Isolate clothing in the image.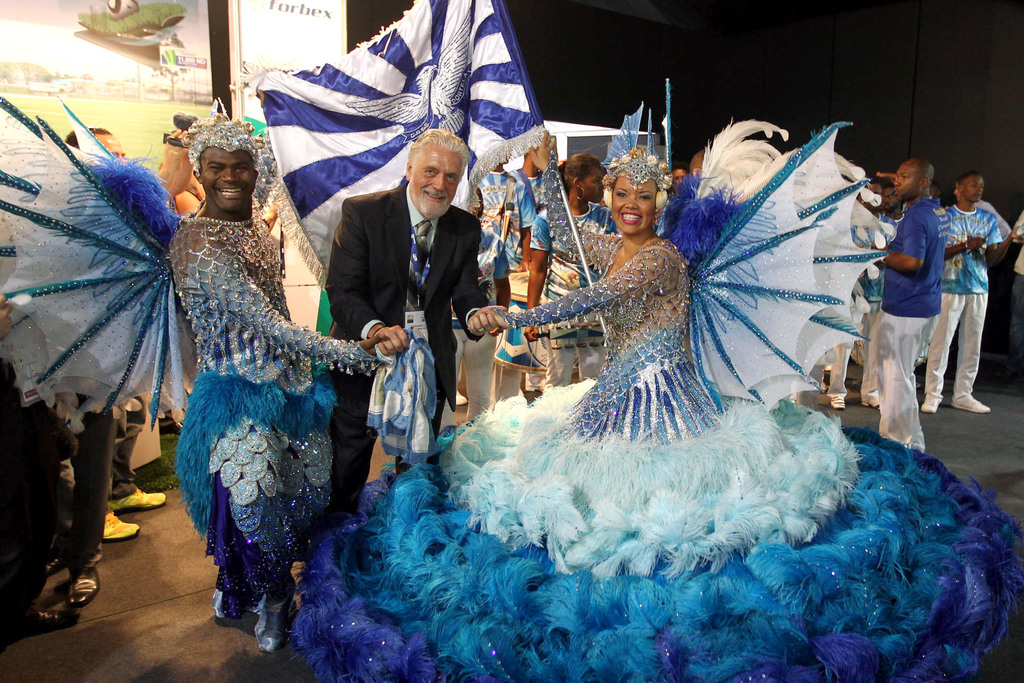
Isolated region: box=[920, 199, 1014, 425].
